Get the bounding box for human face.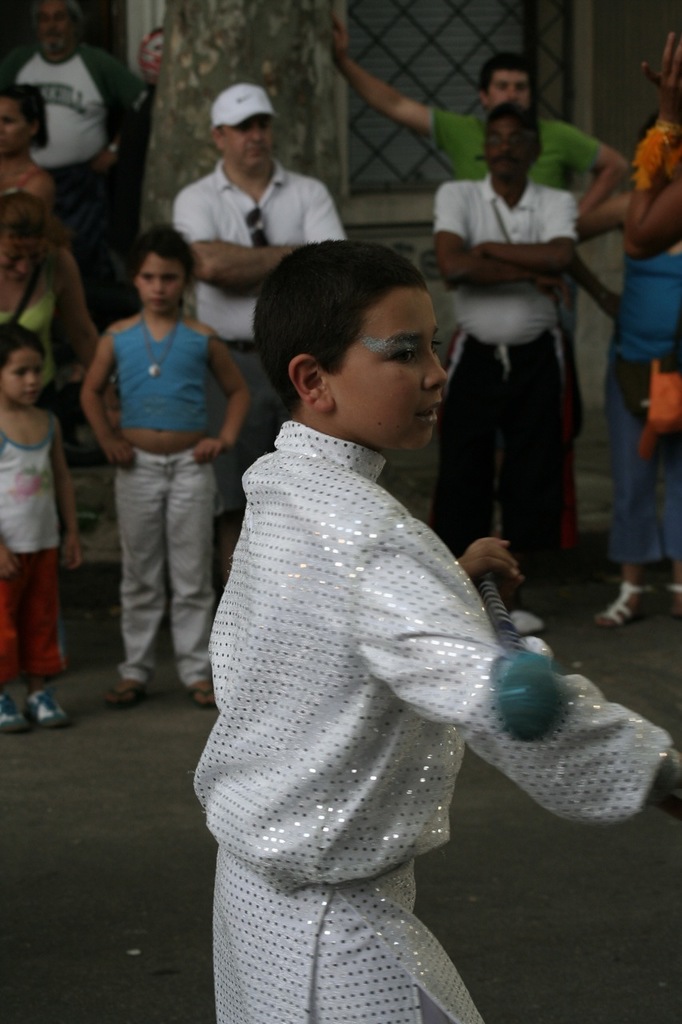
pyautogui.locateOnScreen(330, 289, 449, 454).
